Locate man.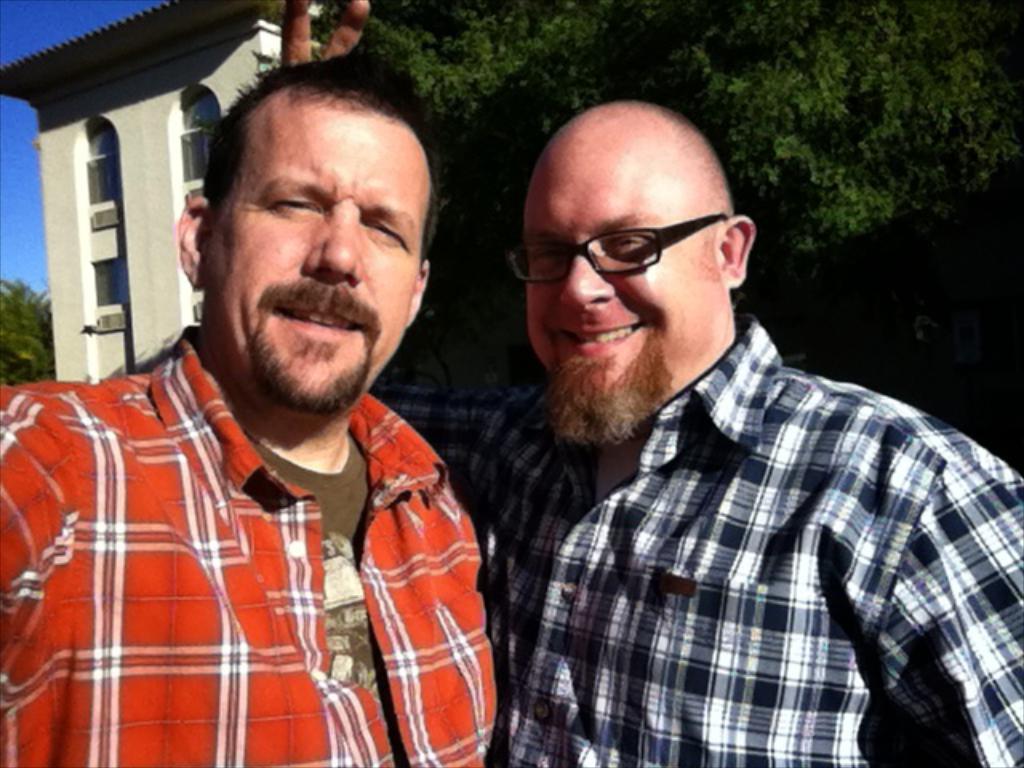
Bounding box: (left=275, top=0, right=1022, bottom=766).
